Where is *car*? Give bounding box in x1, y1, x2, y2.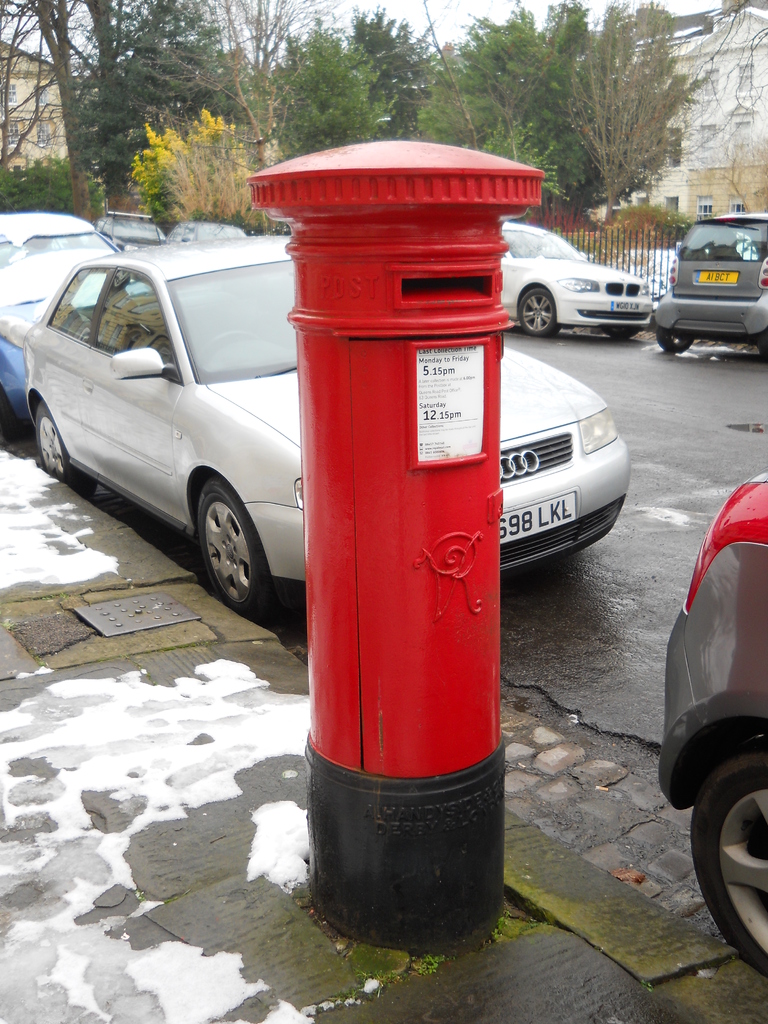
498, 227, 652, 337.
